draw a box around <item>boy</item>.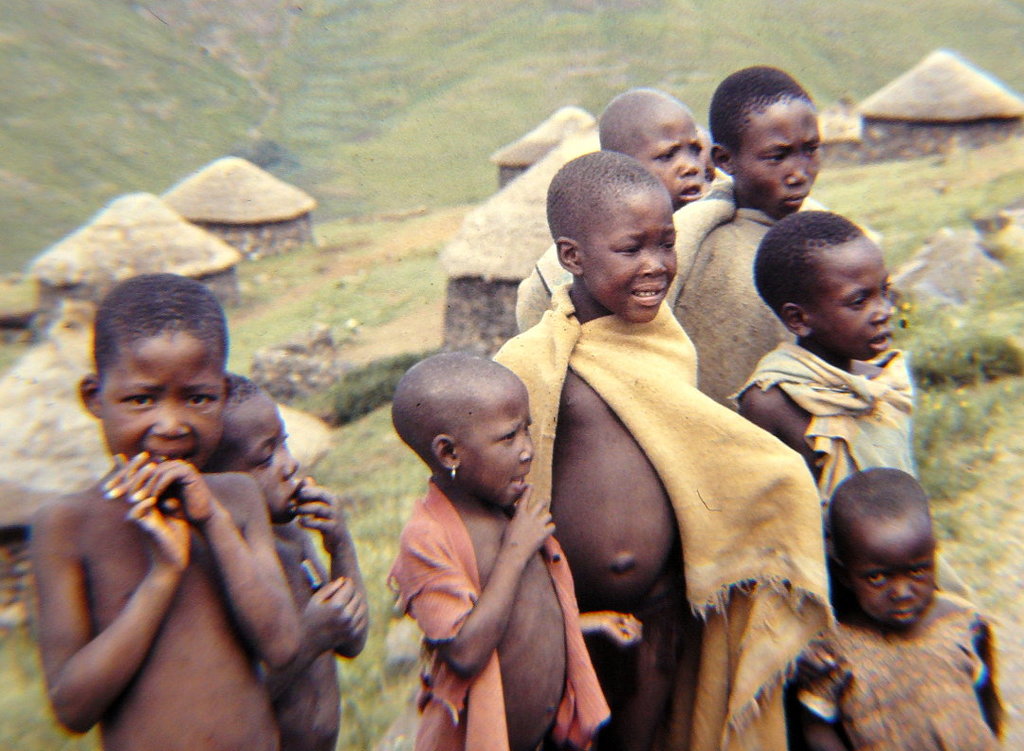
pyautogui.locateOnScreen(197, 367, 370, 750).
